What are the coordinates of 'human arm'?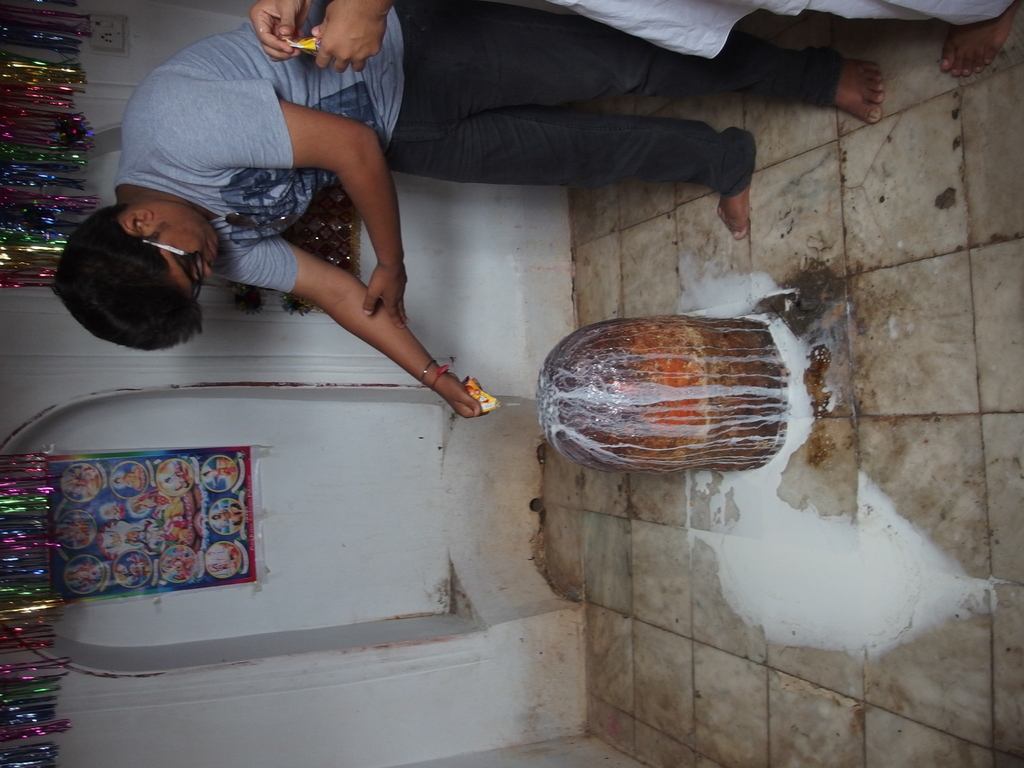
305, 0, 395, 69.
